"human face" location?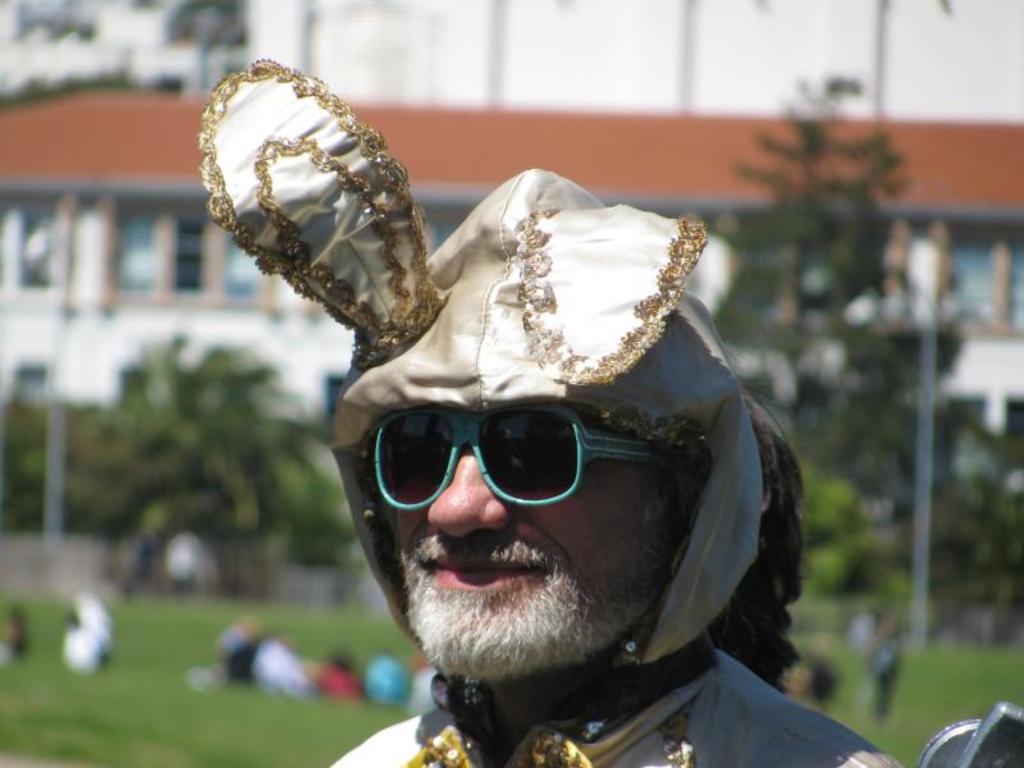
x1=389 y1=412 x2=652 y2=663
